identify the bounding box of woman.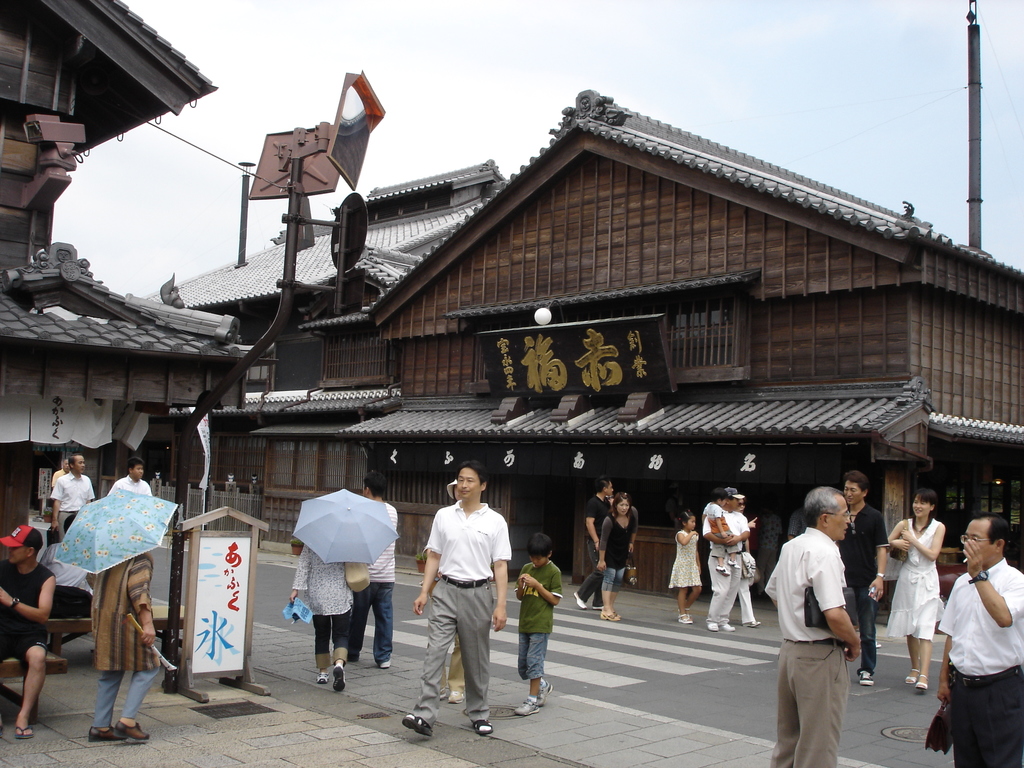
pyautogui.locateOnScreen(290, 532, 356, 695).
